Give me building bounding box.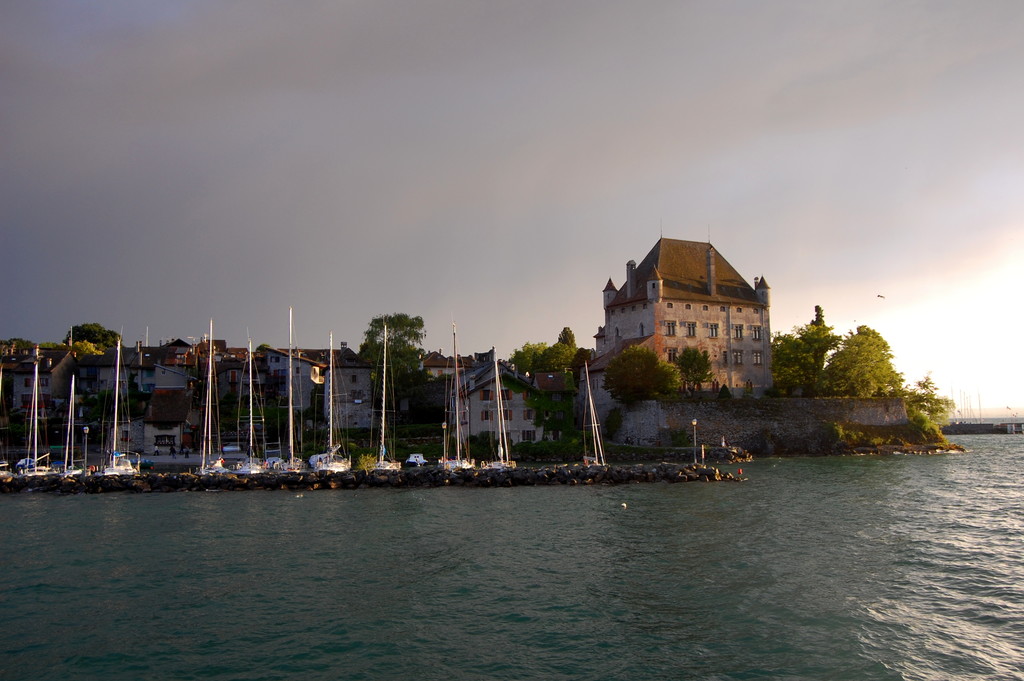
<bbox>593, 220, 776, 398</bbox>.
